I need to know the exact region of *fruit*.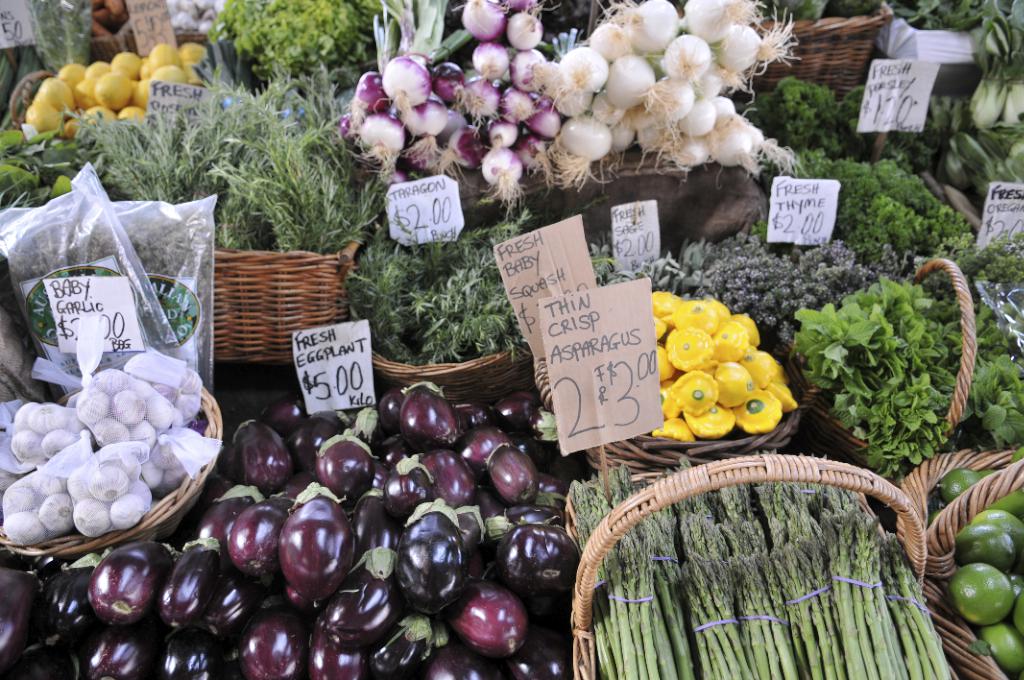
Region: bbox=[972, 465, 1023, 514].
